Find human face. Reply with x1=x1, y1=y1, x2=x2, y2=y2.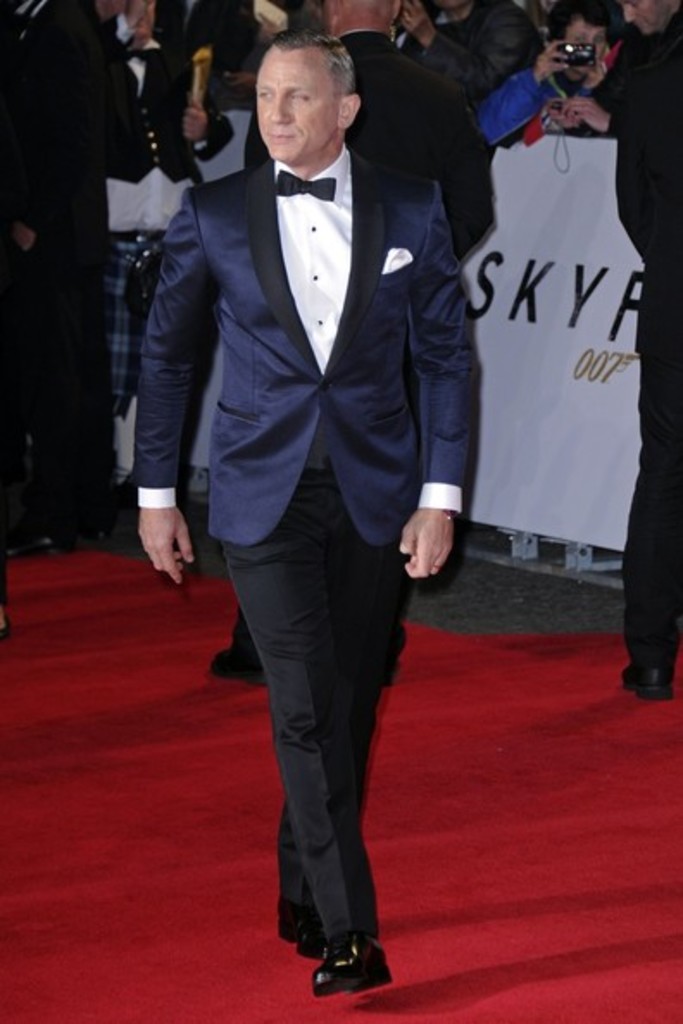
x1=254, y1=47, x2=347, y2=159.
